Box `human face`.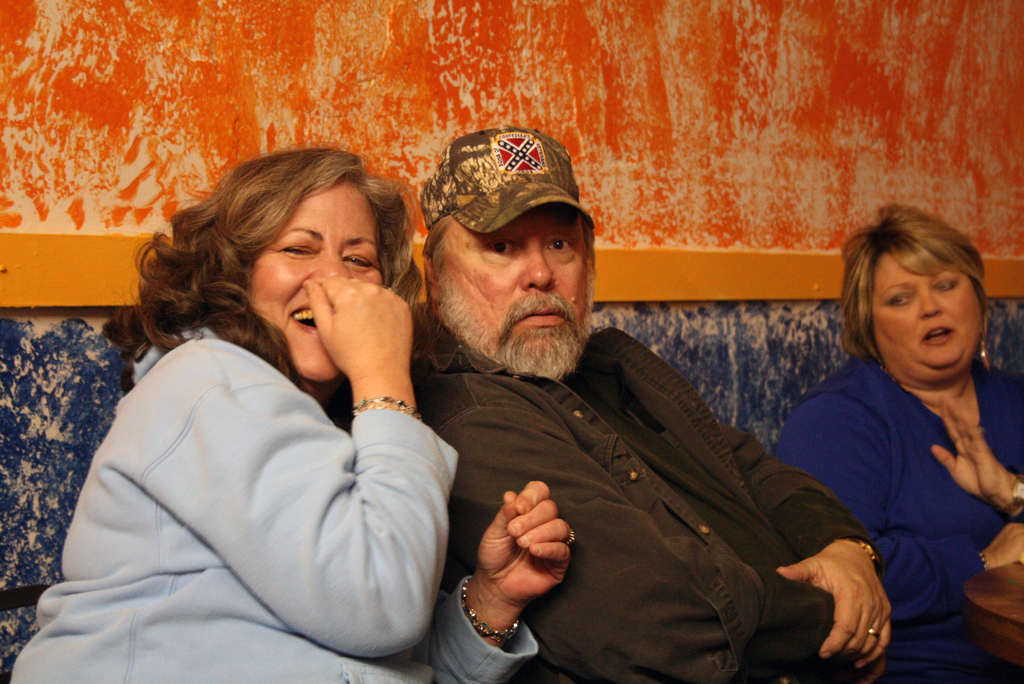
rect(250, 186, 379, 393).
